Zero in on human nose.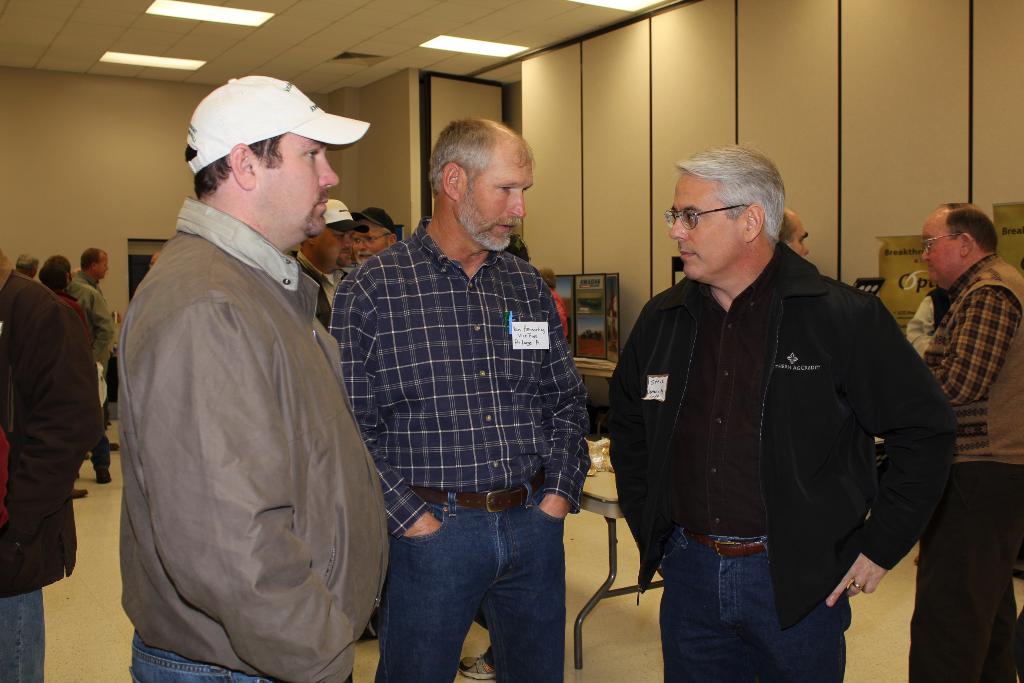
Zeroed in: (106, 265, 110, 267).
